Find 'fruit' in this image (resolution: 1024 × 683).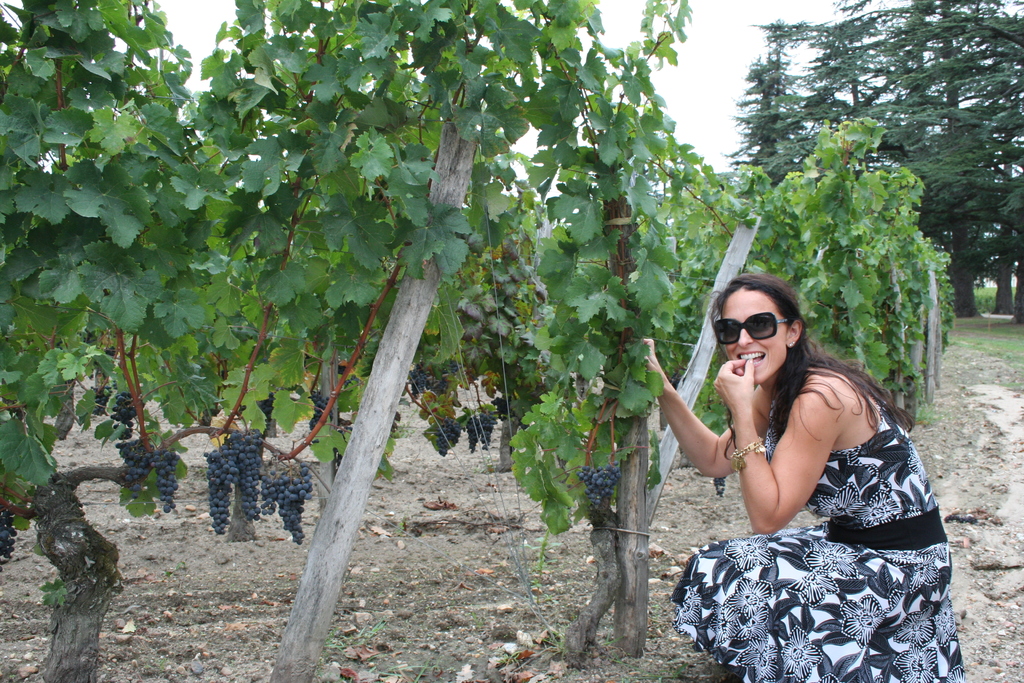
225:427:262:520.
